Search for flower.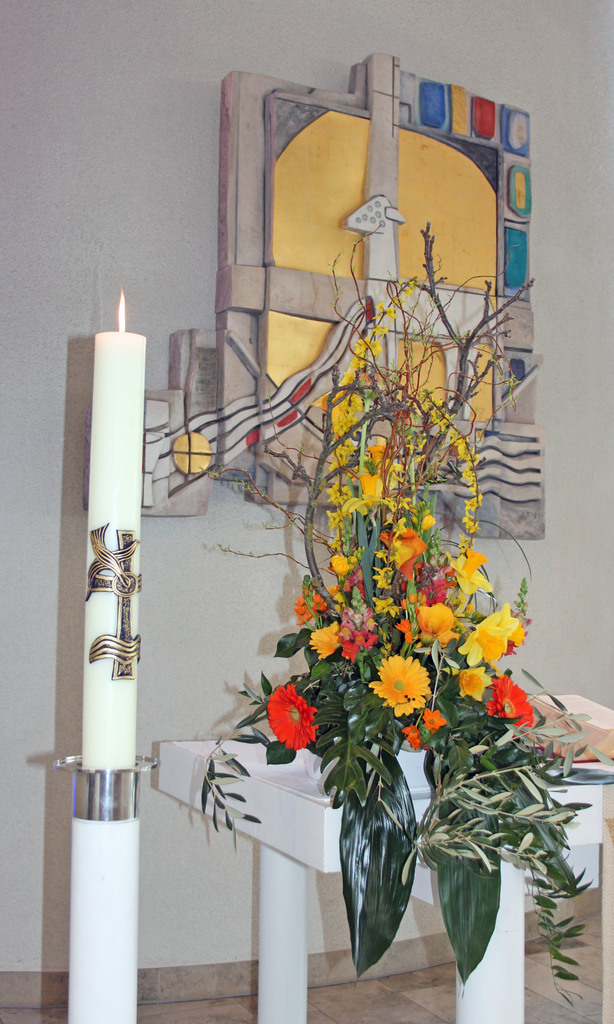
Found at l=262, t=692, r=326, b=762.
